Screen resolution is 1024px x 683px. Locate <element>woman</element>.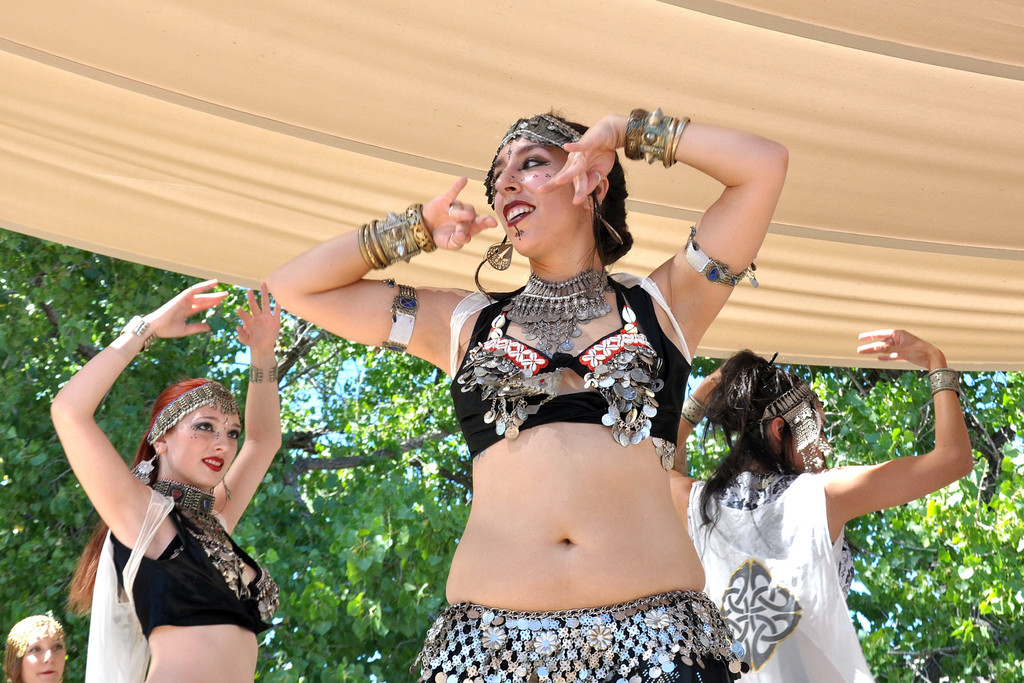
43/277/283/682.
